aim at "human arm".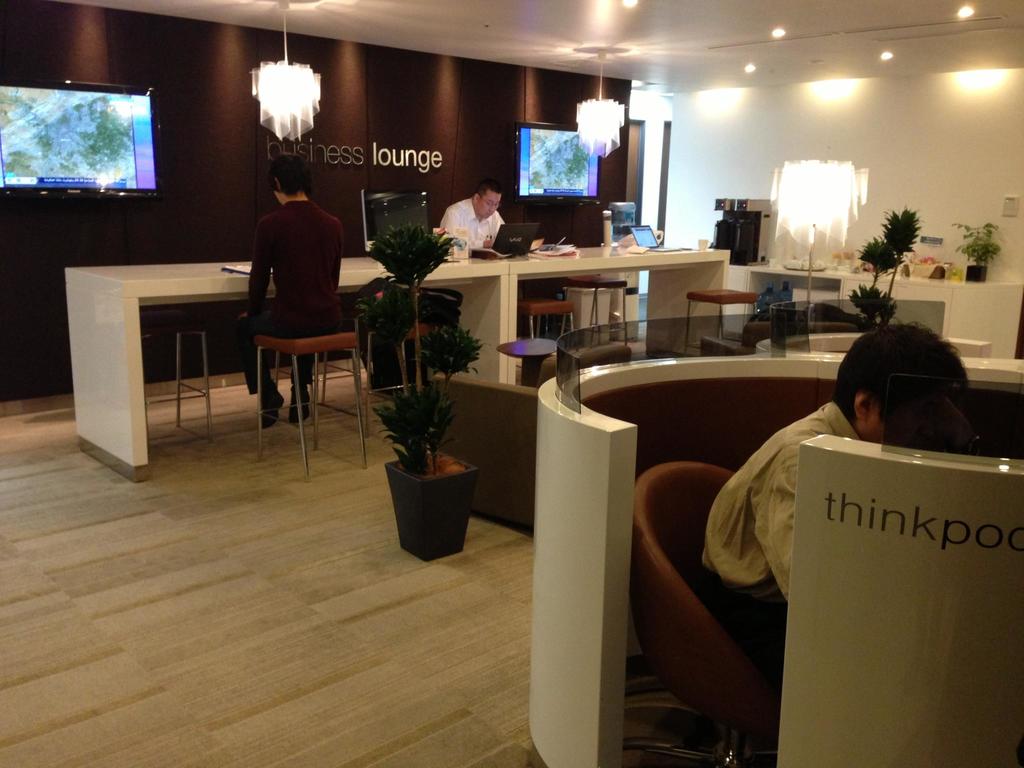
Aimed at (333, 220, 341, 291).
